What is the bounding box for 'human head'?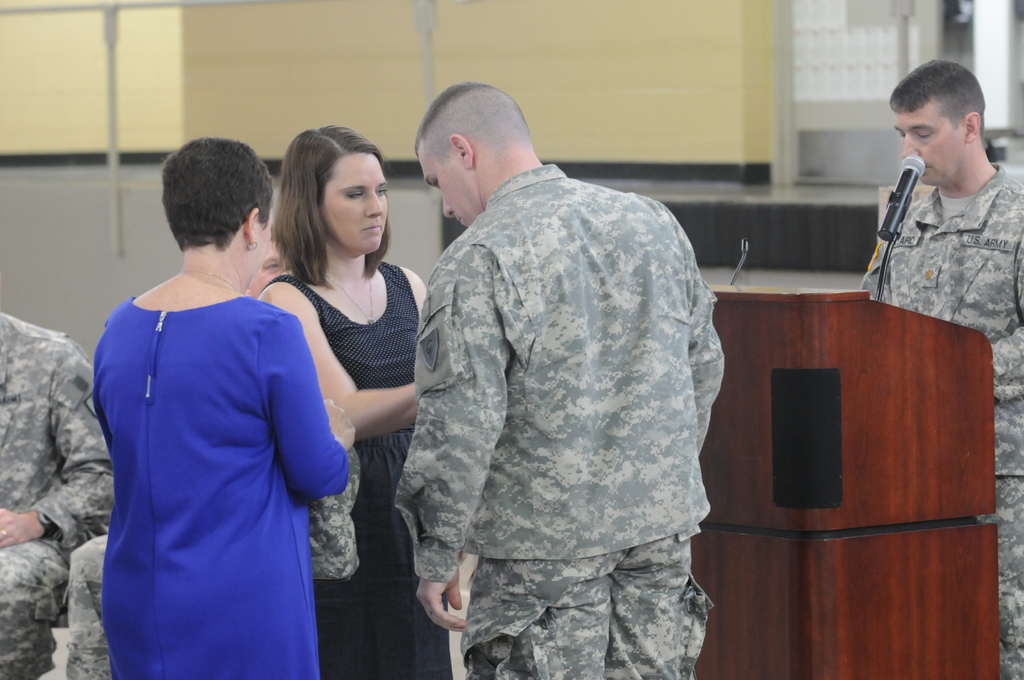
{"left": 243, "top": 225, "right": 293, "bottom": 302}.
